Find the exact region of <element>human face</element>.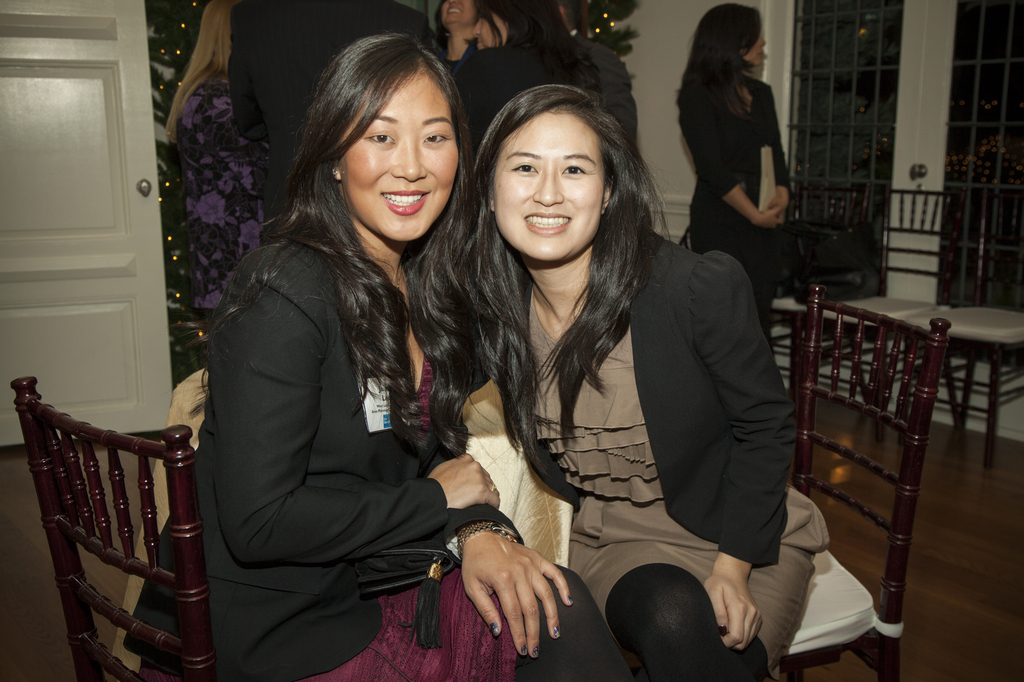
Exact region: BBox(341, 67, 461, 239).
